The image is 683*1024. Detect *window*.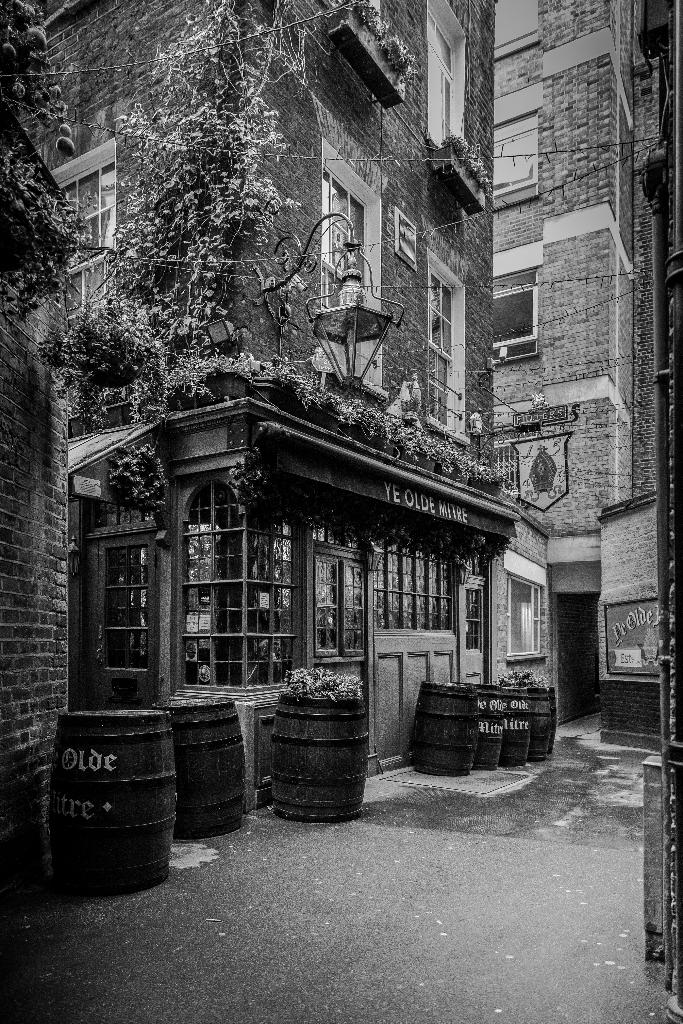
Detection: 181, 481, 241, 692.
